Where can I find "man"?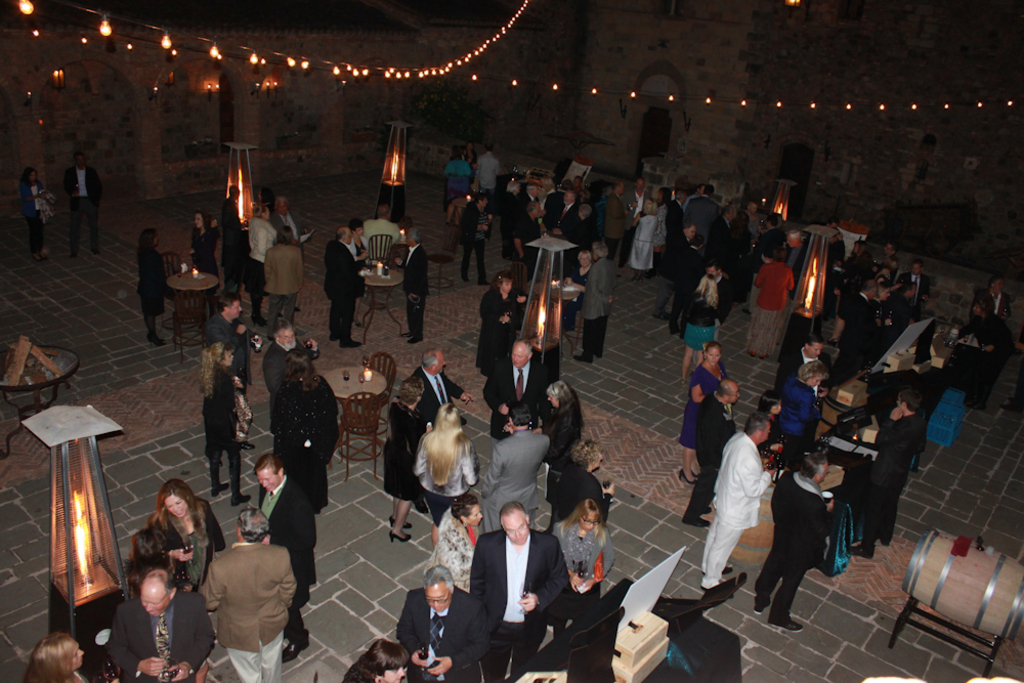
You can find it at {"x1": 479, "y1": 400, "x2": 551, "y2": 531}.
